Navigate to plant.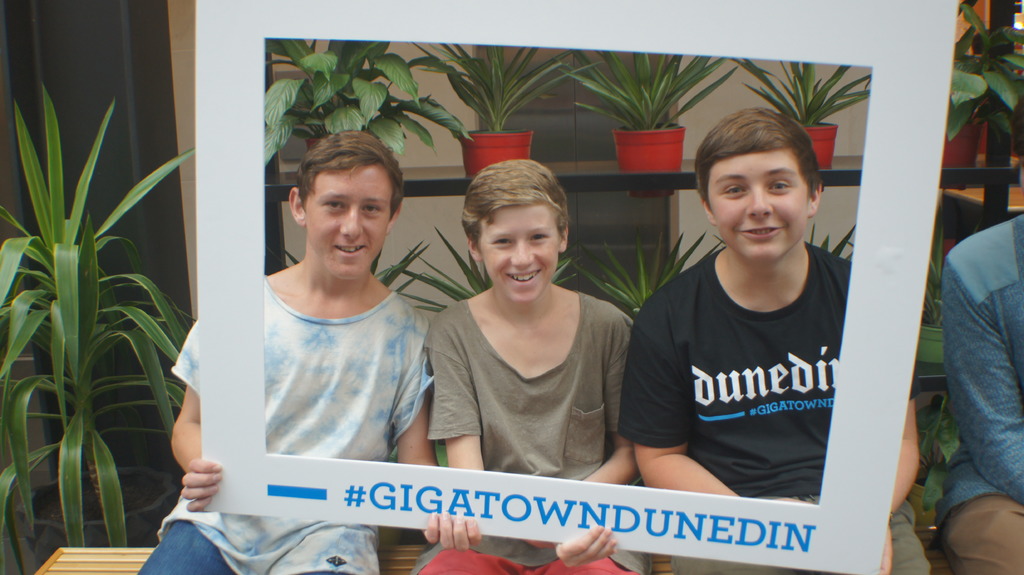
Navigation target: bbox=[730, 52, 872, 129].
